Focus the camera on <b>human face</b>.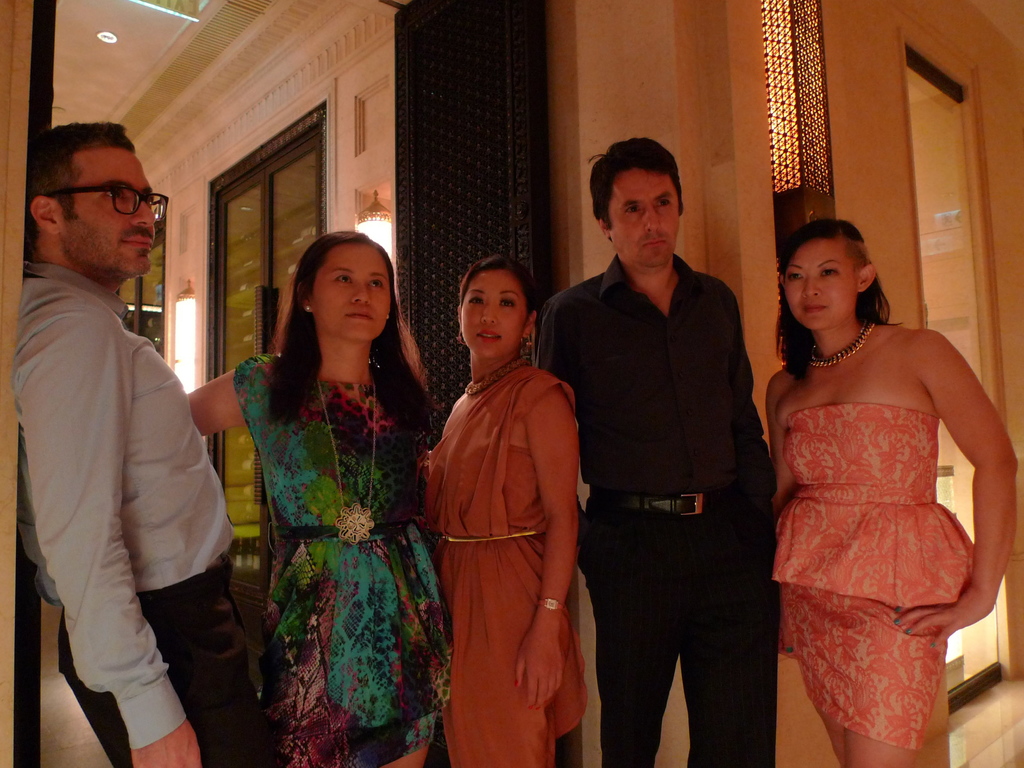
Focus region: (783, 237, 855, 323).
